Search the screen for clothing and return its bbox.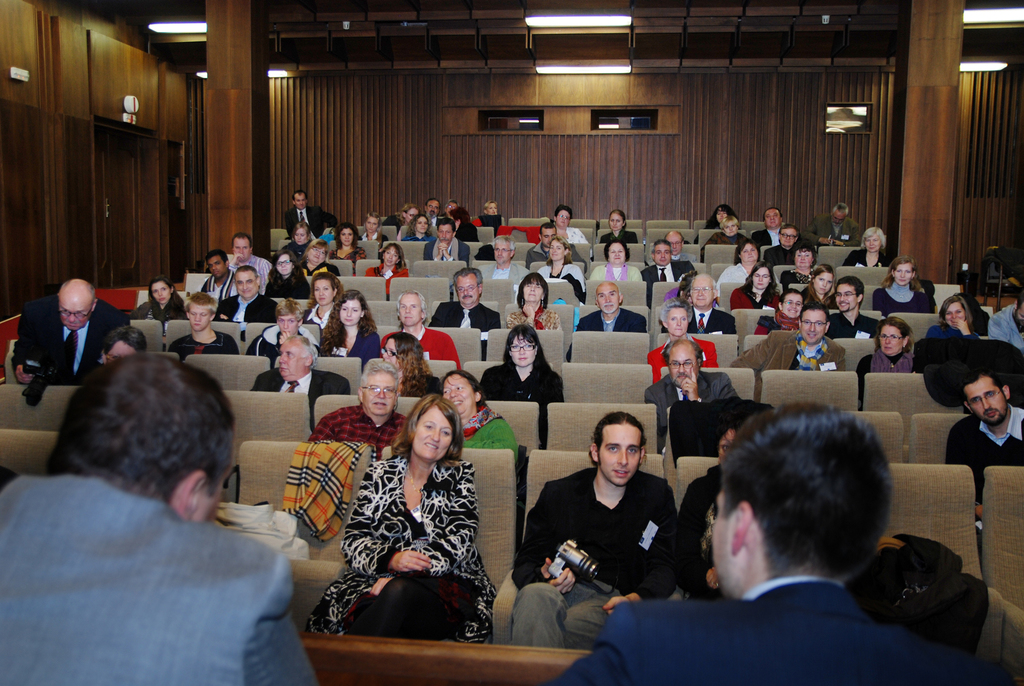
Found: region(980, 299, 1023, 358).
